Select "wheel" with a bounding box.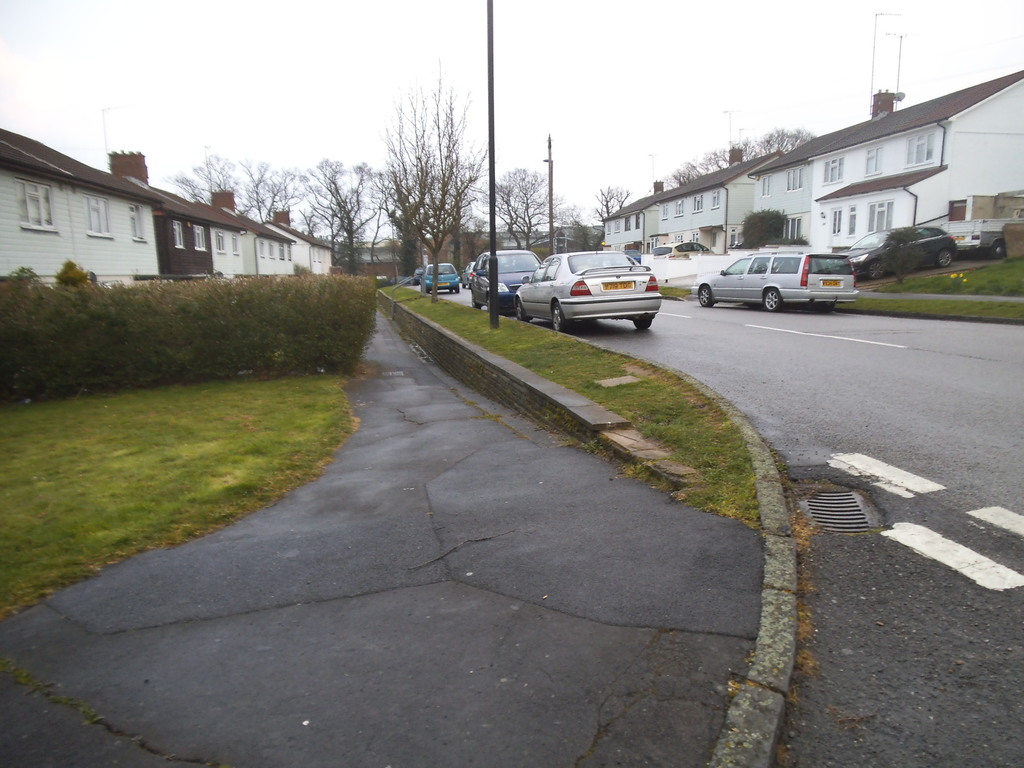
l=760, t=287, r=784, b=310.
